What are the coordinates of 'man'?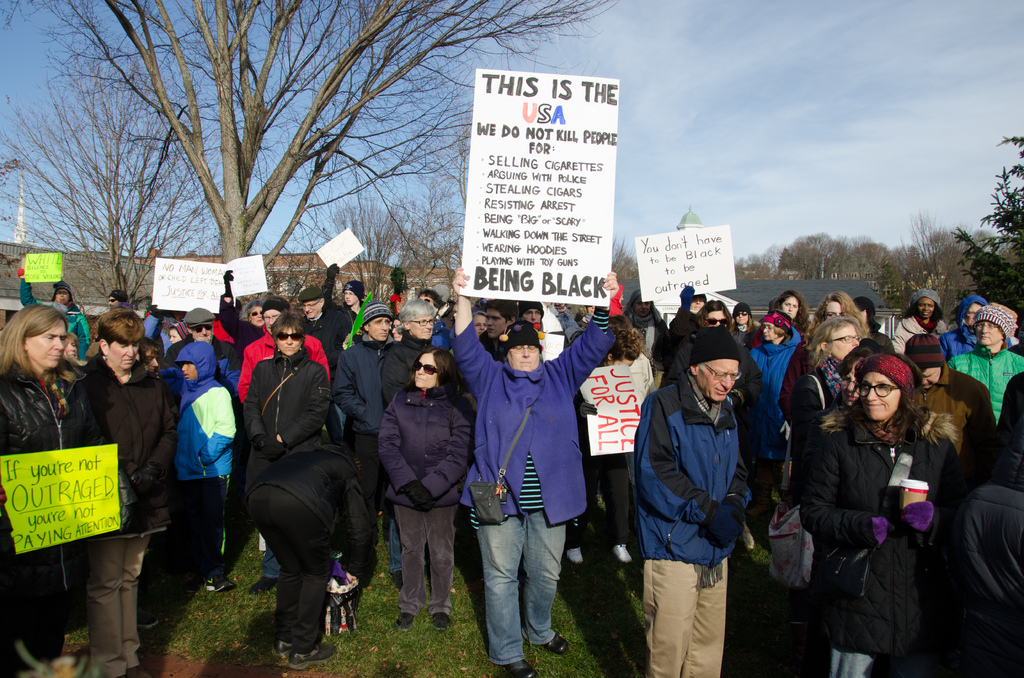
rect(455, 269, 619, 674).
